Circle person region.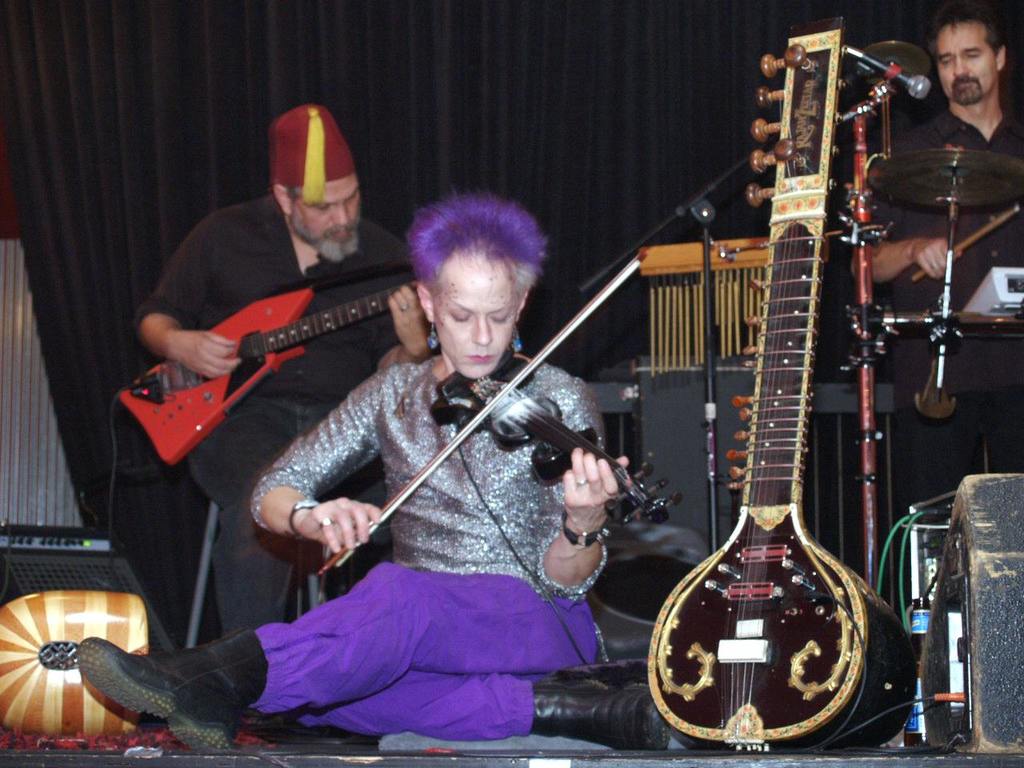
Region: [left=121, top=101, right=435, bottom=643].
